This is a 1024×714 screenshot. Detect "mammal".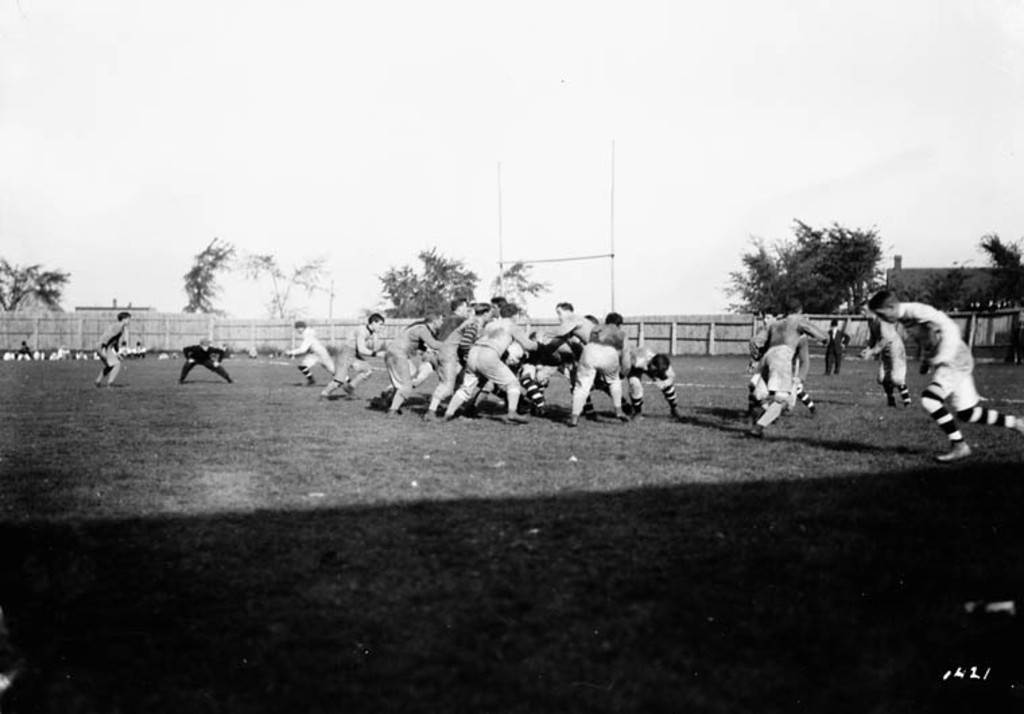
x1=745 y1=303 x2=817 y2=434.
